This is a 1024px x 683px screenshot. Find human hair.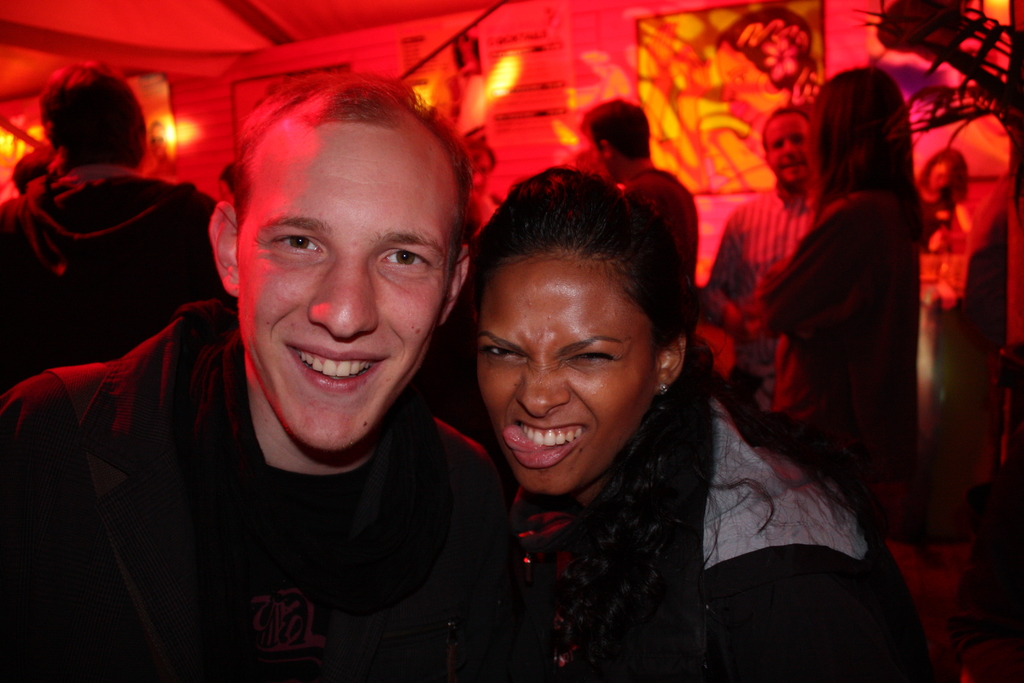
Bounding box: <box>581,100,657,159</box>.
